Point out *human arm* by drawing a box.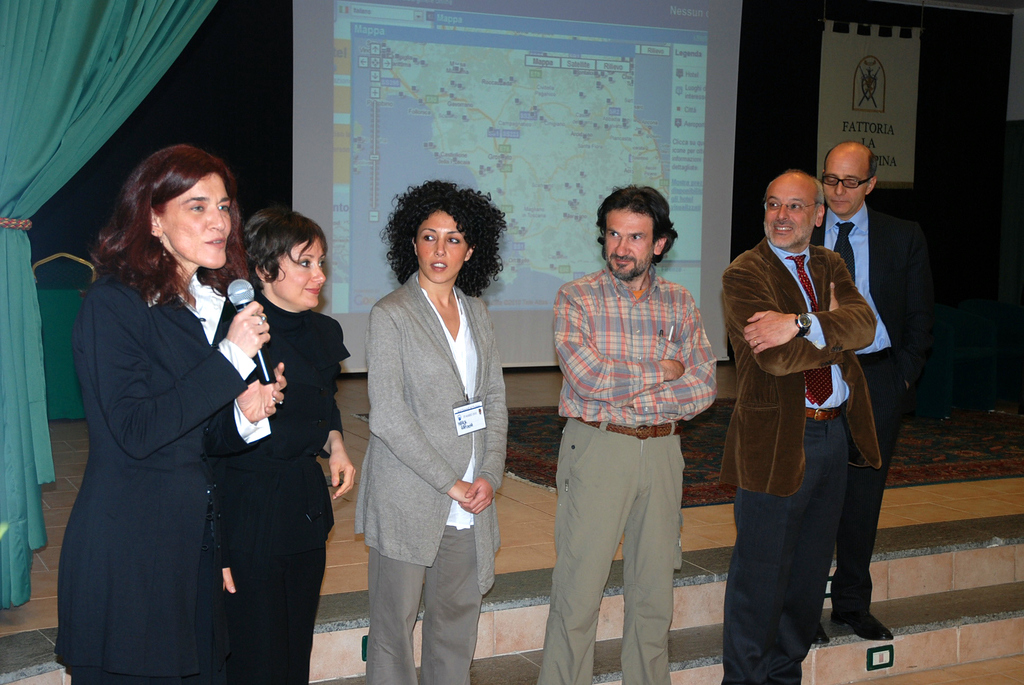
<region>458, 299, 509, 514</region>.
